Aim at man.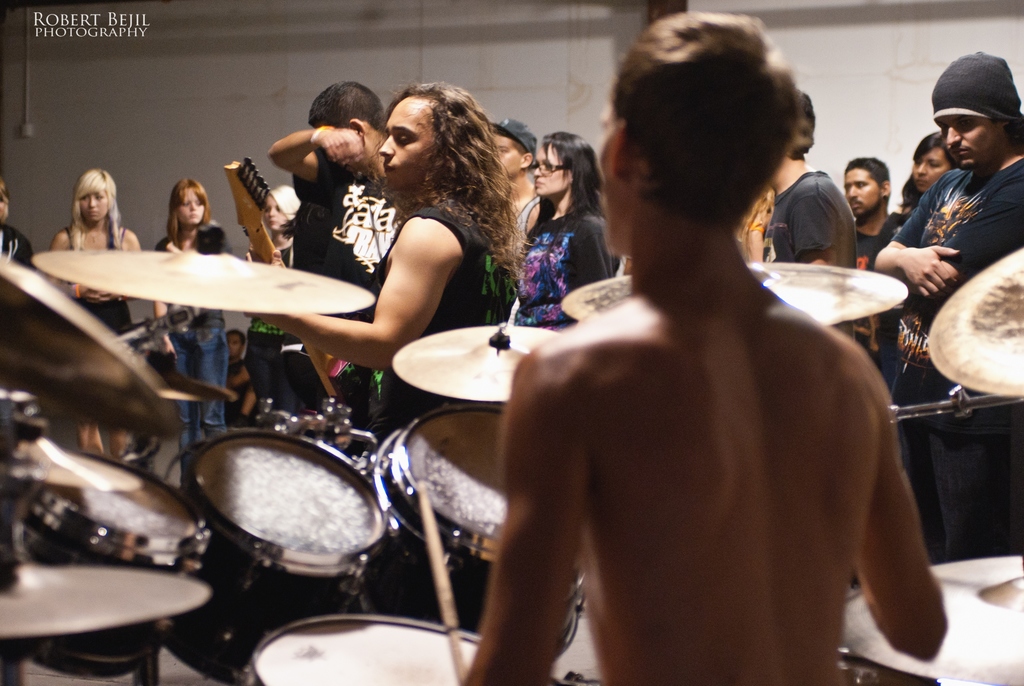
Aimed at [left=485, top=111, right=544, bottom=249].
